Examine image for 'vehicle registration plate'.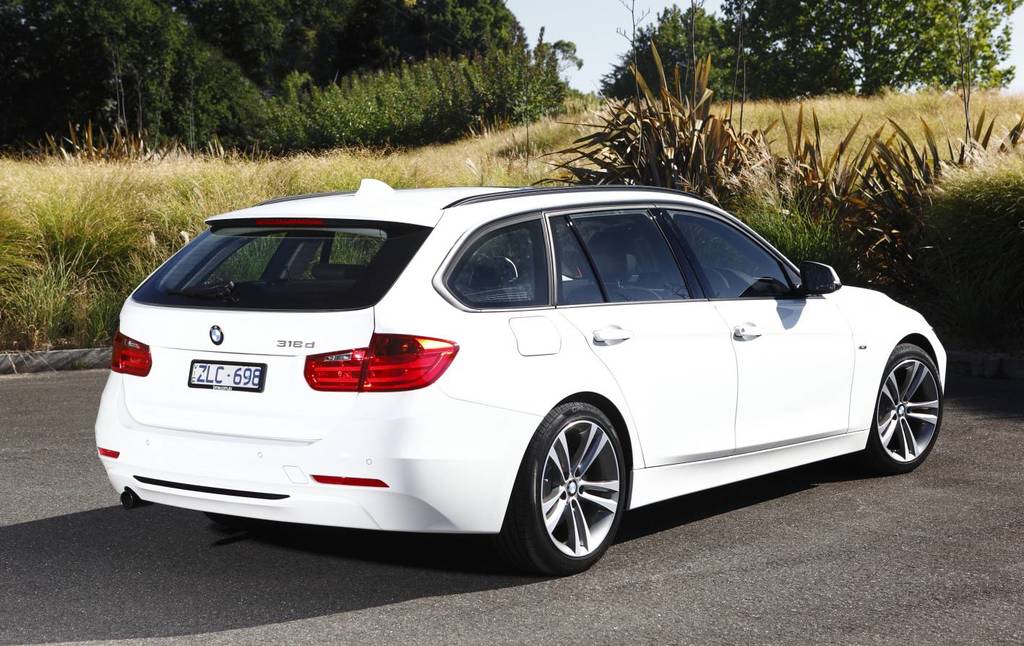
Examination result: left=189, top=360, right=268, bottom=392.
